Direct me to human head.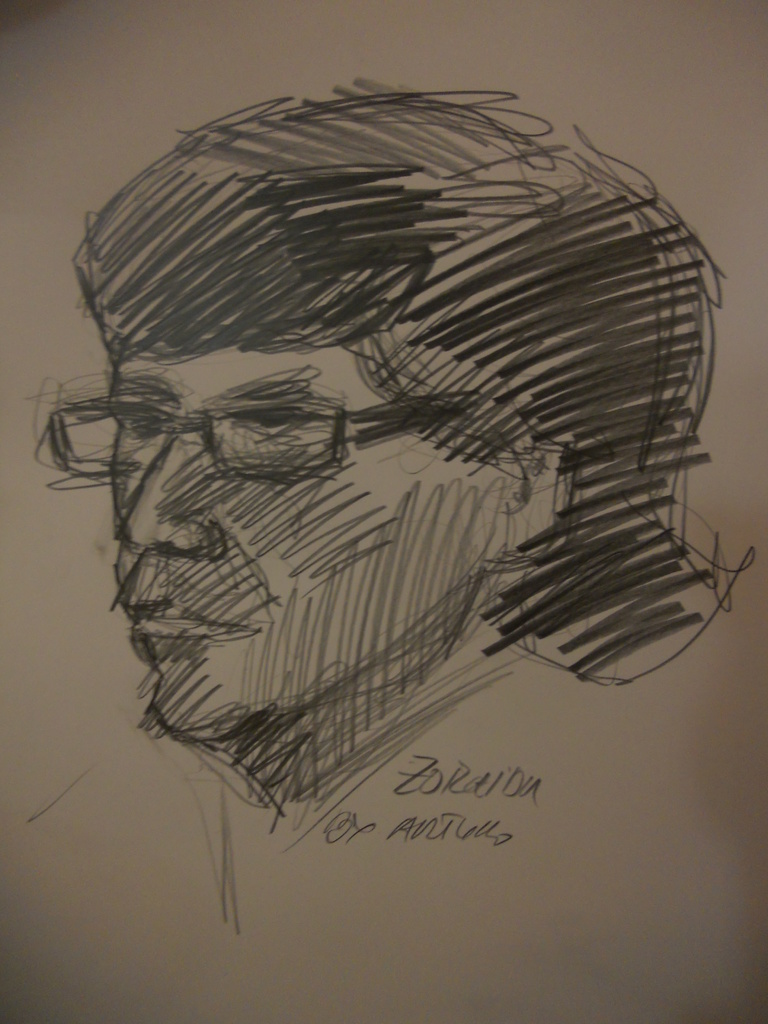
Direction: bbox(45, 74, 721, 805).
